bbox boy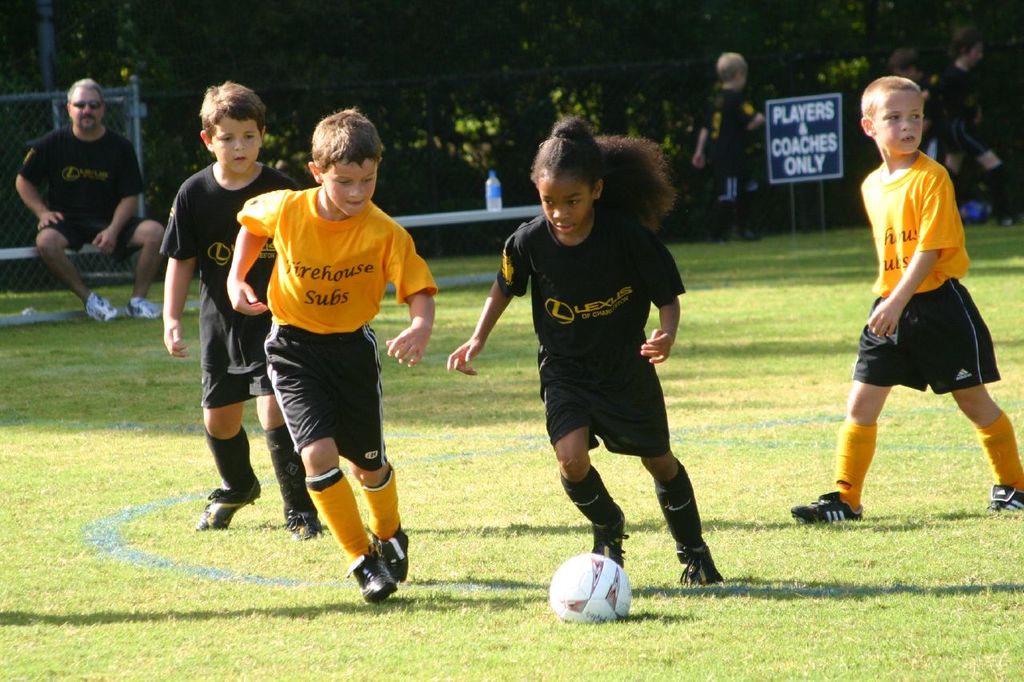
detection(694, 50, 767, 245)
